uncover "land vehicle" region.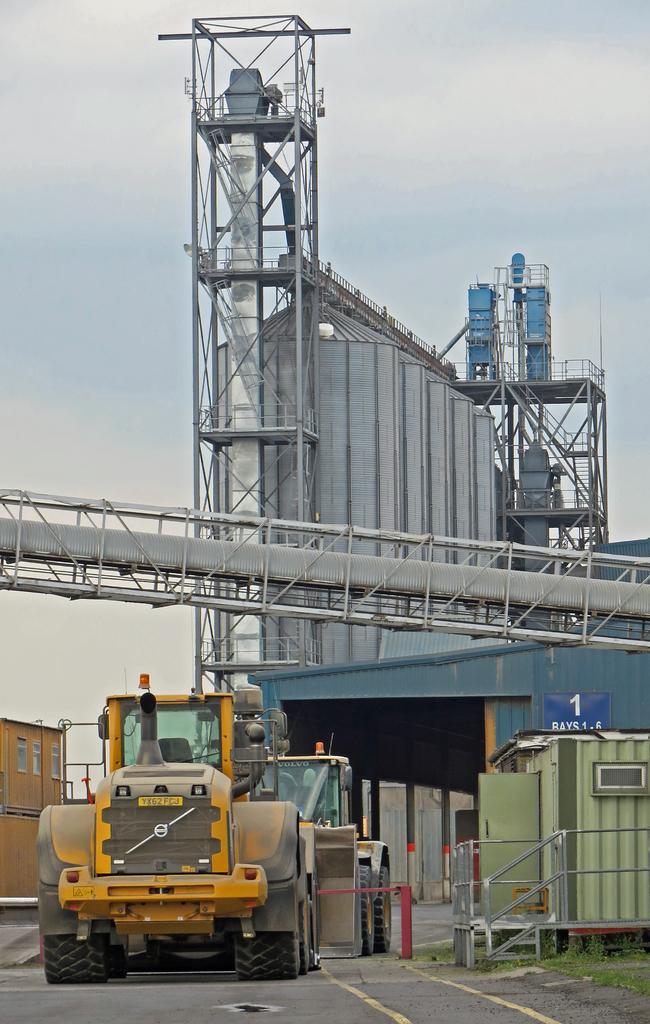
Uncovered: [x1=246, y1=729, x2=391, y2=951].
